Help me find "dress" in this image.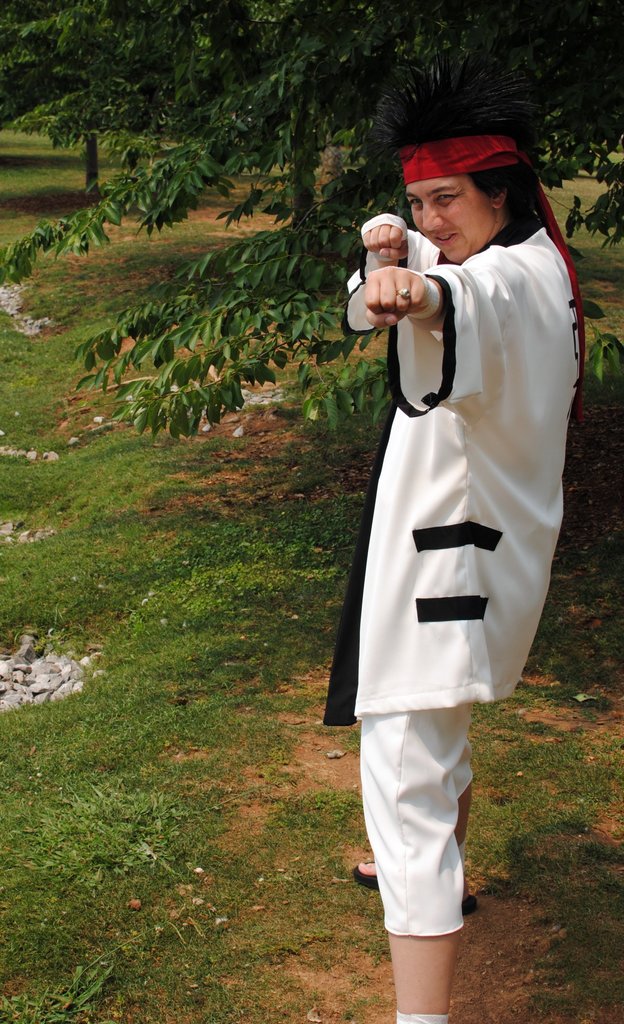
Found it: [341, 217, 575, 938].
